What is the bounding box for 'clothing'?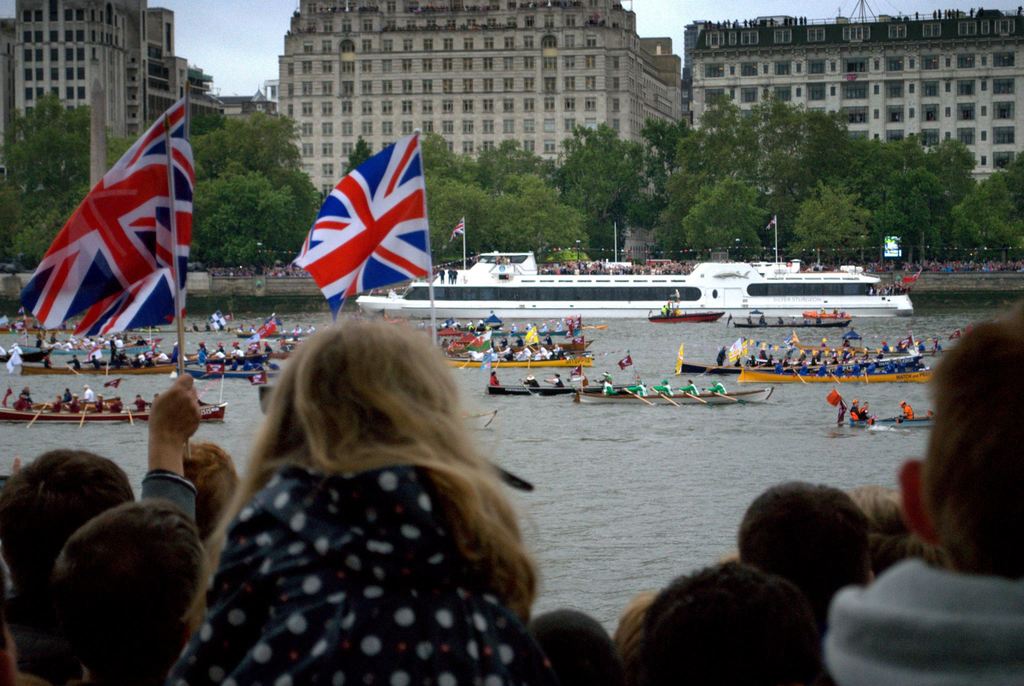
[868, 364, 875, 372].
